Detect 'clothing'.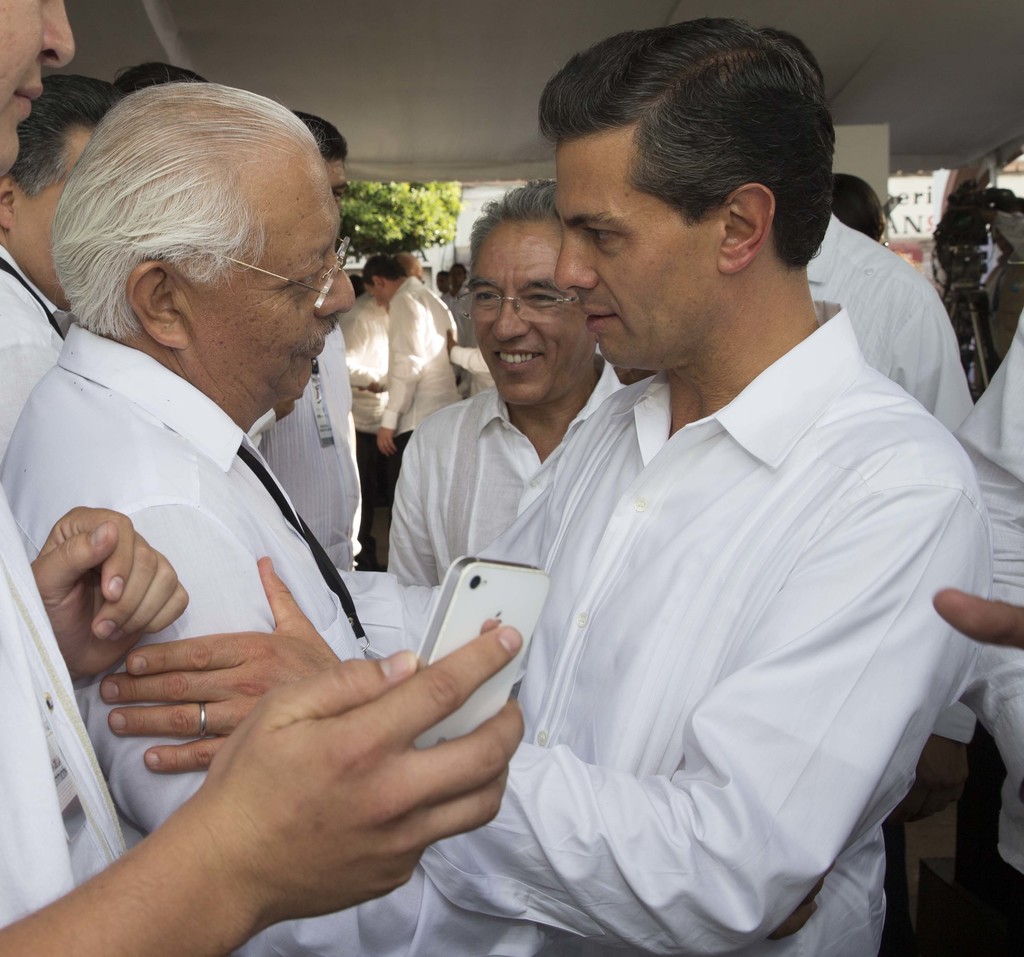
Detected at {"x1": 0, "y1": 499, "x2": 125, "y2": 938}.
